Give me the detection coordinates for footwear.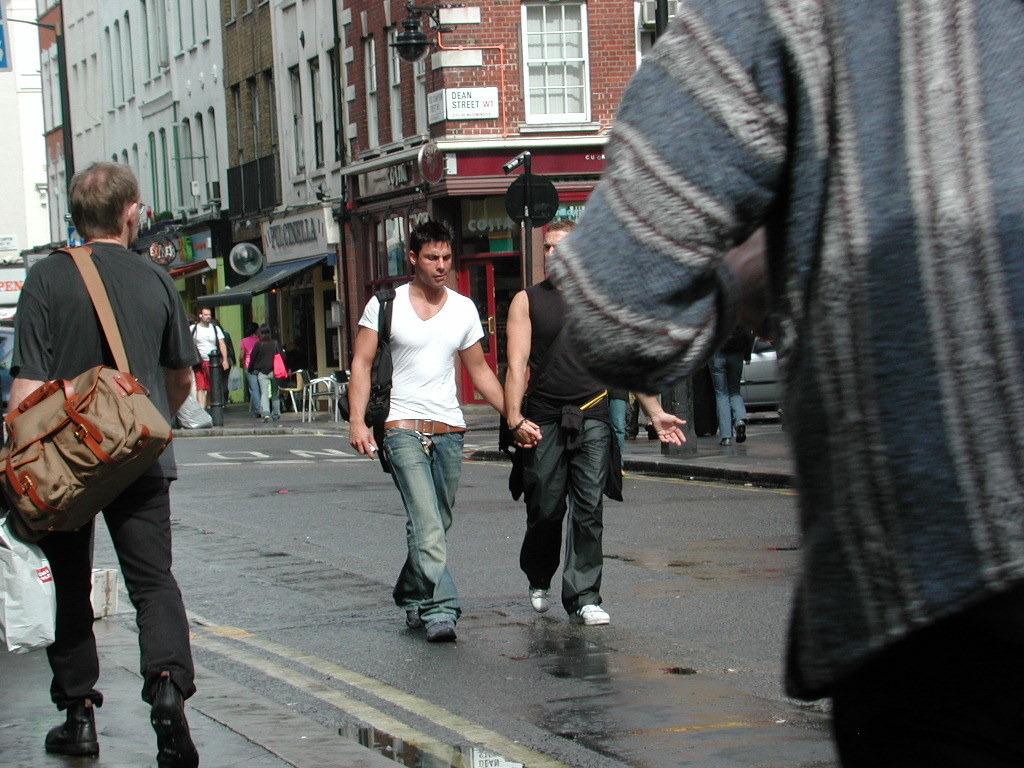
x1=739, y1=424, x2=746, y2=445.
